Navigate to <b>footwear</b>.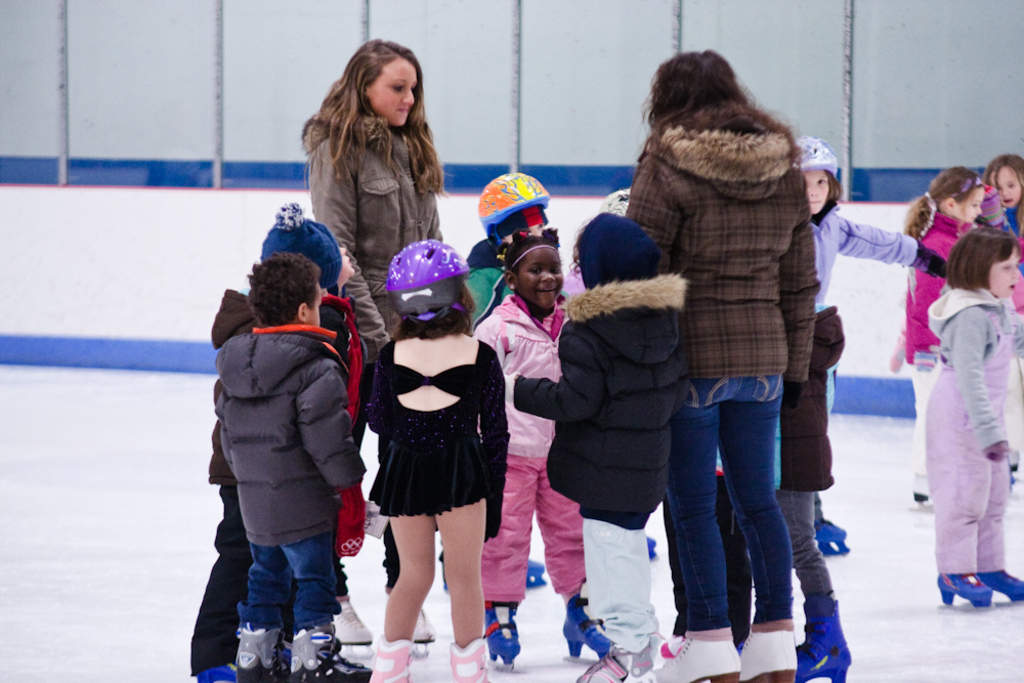
Navigation target: {"x1": 482, "y1": 593, "x2": 525, "y2": 677}.
